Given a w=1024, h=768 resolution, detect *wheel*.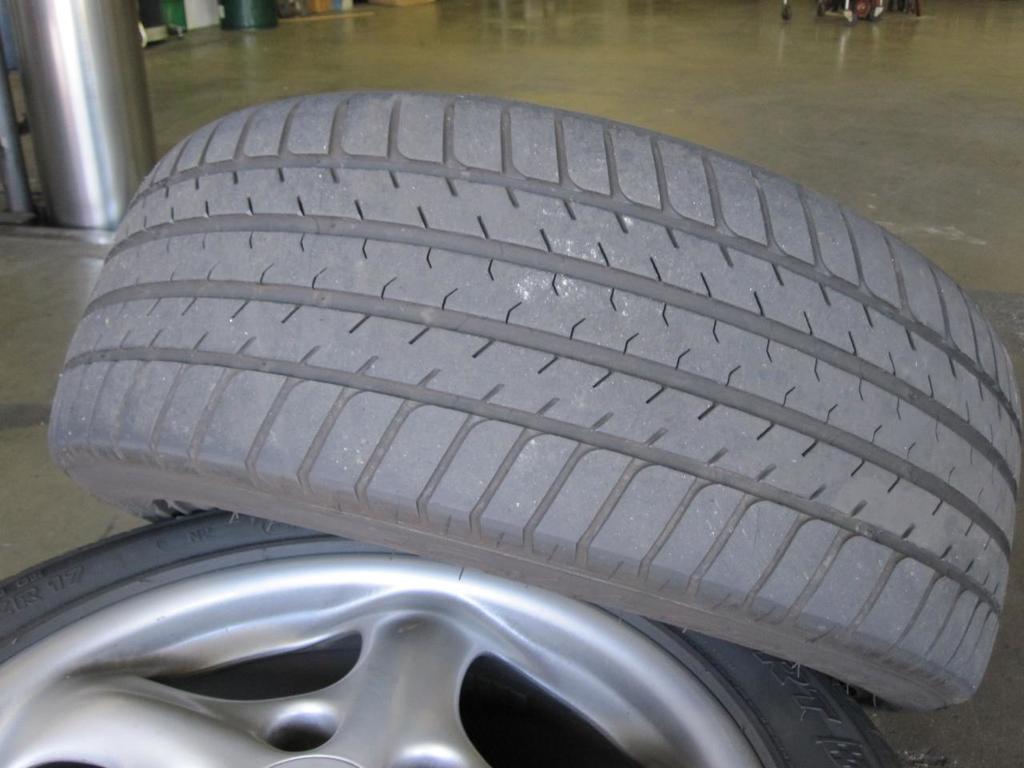
(98,112,992,723).
